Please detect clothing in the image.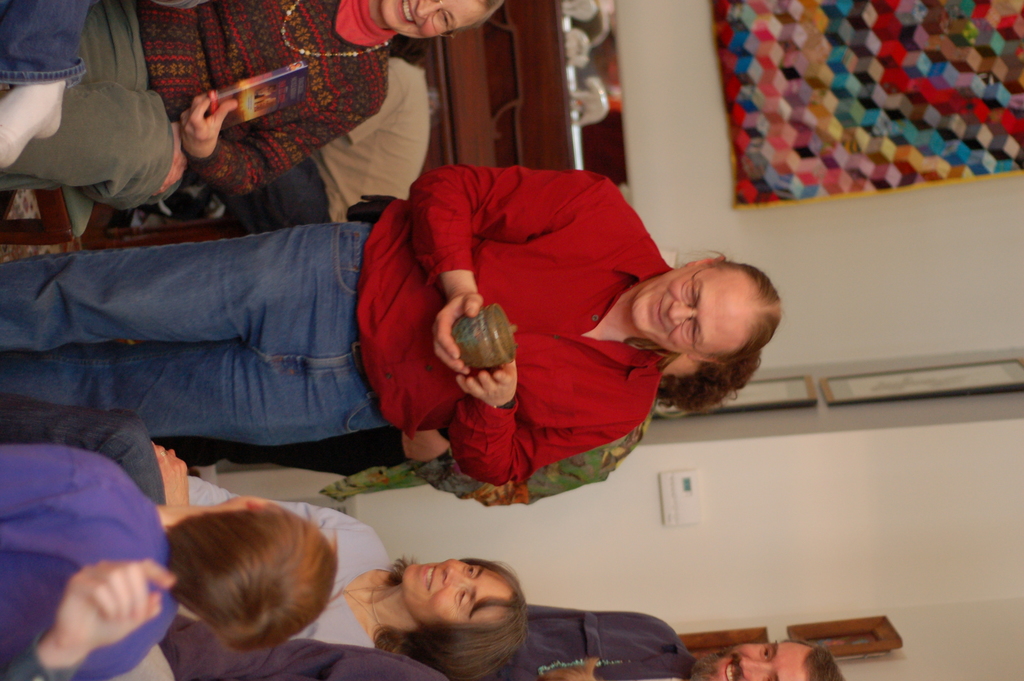
[left=404, top=600, right=695, bottom=680].
